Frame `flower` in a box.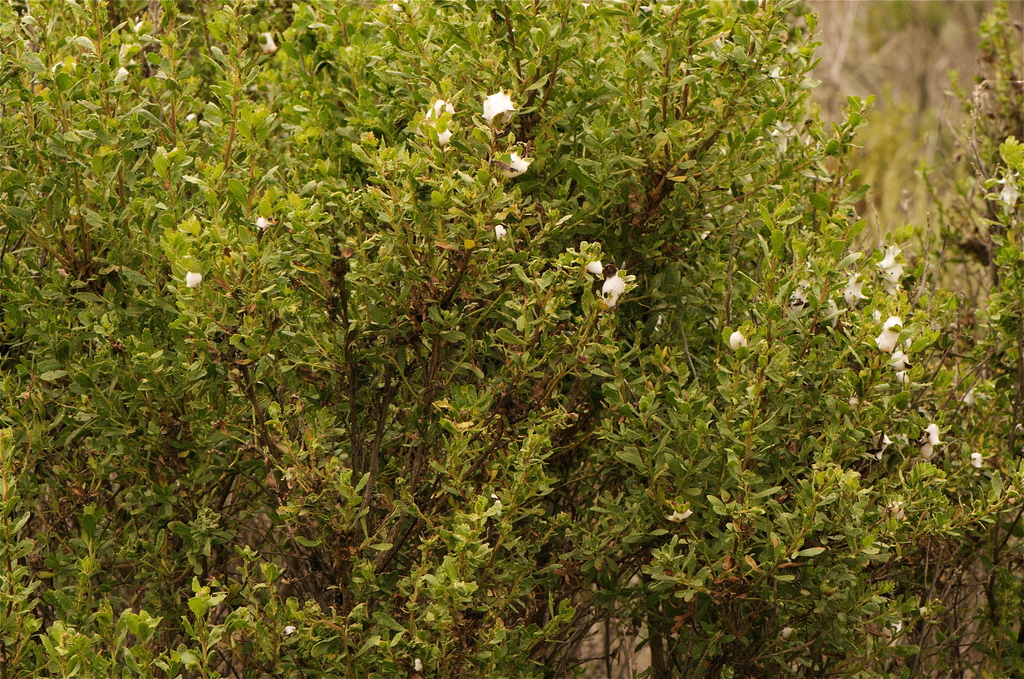
bbox(918, 424, 947, 459).
